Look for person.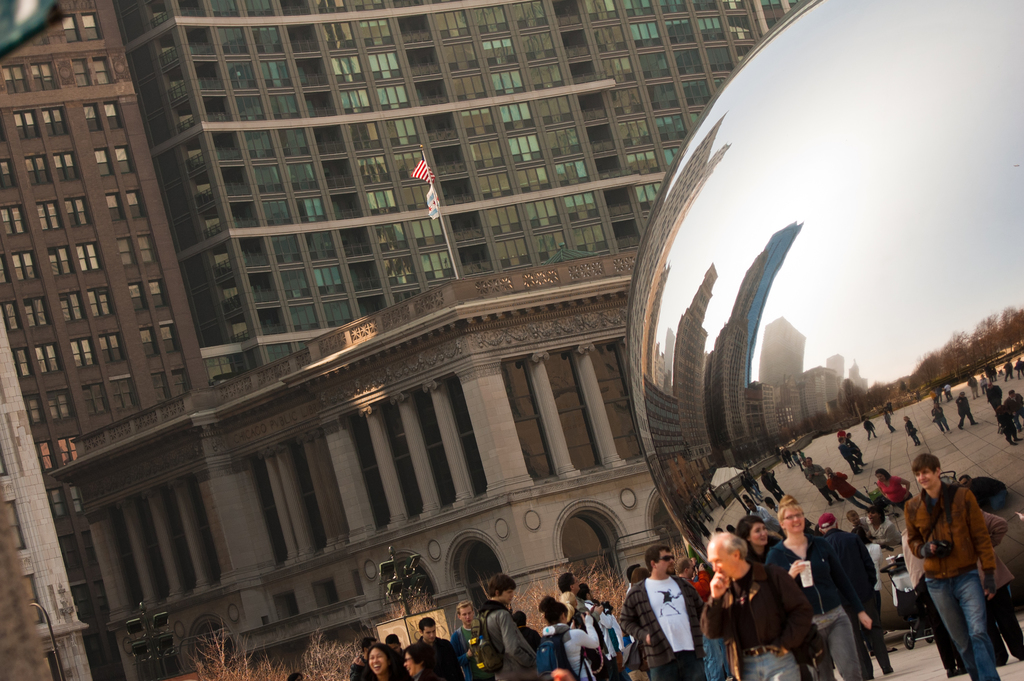
Found: <bbox>605, 598, 633, 646</bbox>.
